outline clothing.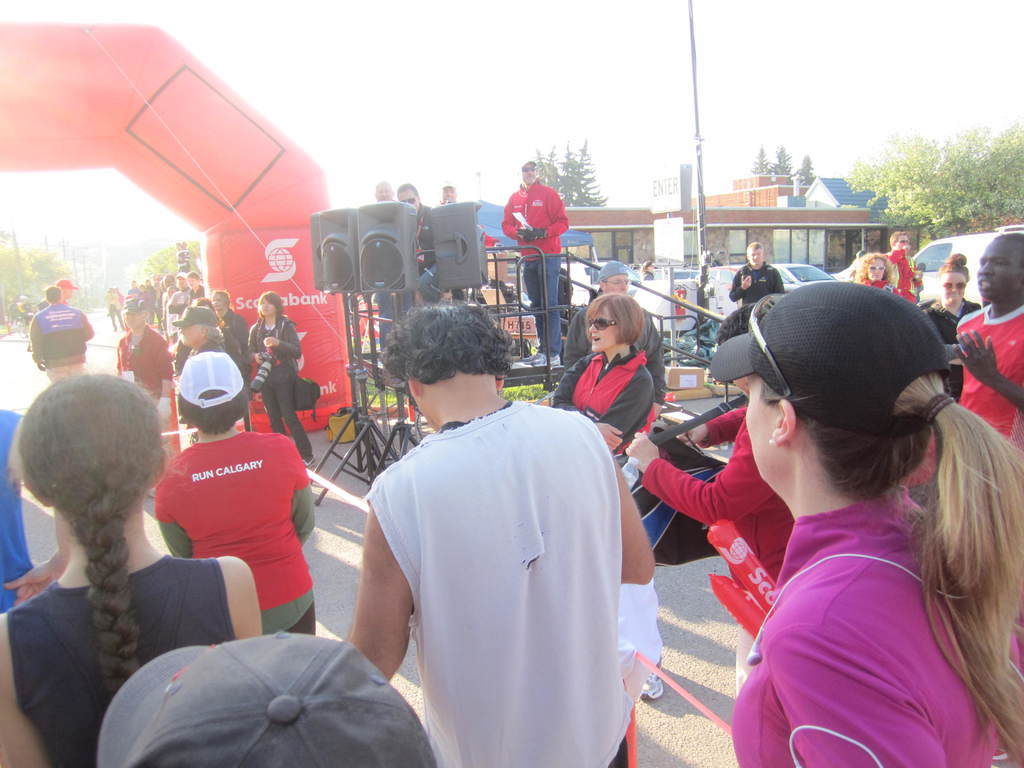
Outline: [882,249,922,311].
